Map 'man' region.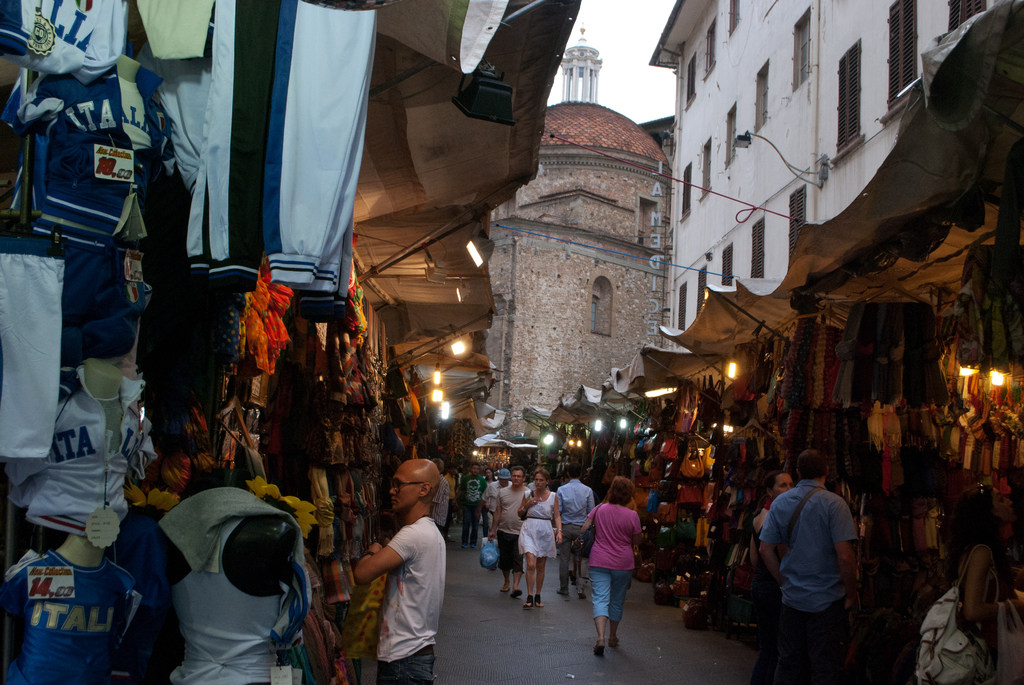
Mapped to <box>355,458,452,684</box>.
